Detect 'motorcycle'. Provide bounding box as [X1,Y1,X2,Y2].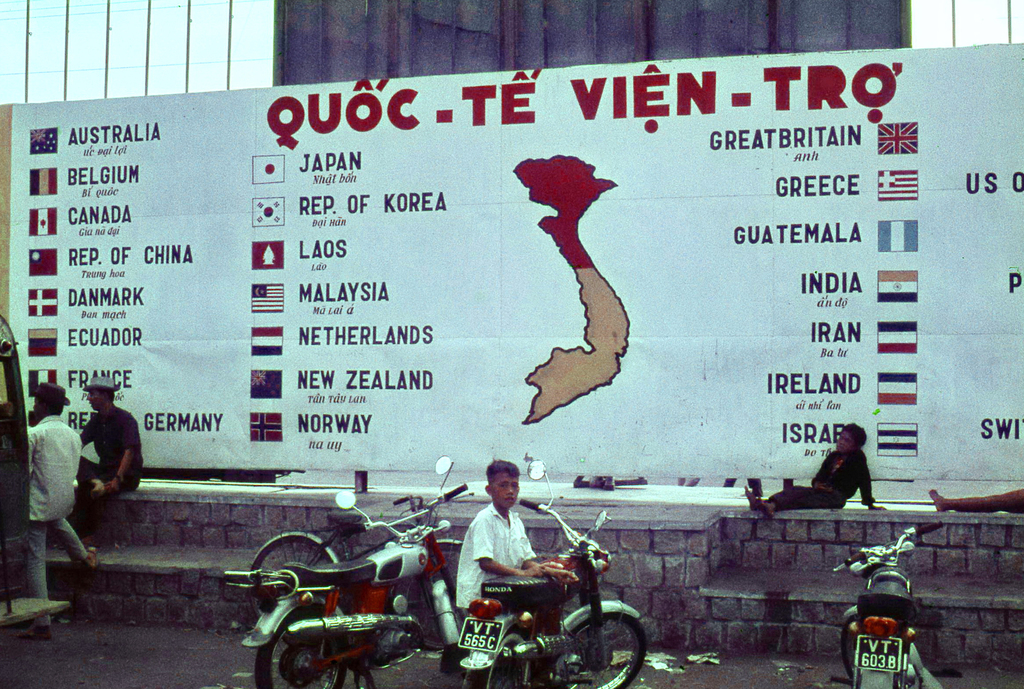
[234,509,454,688].
